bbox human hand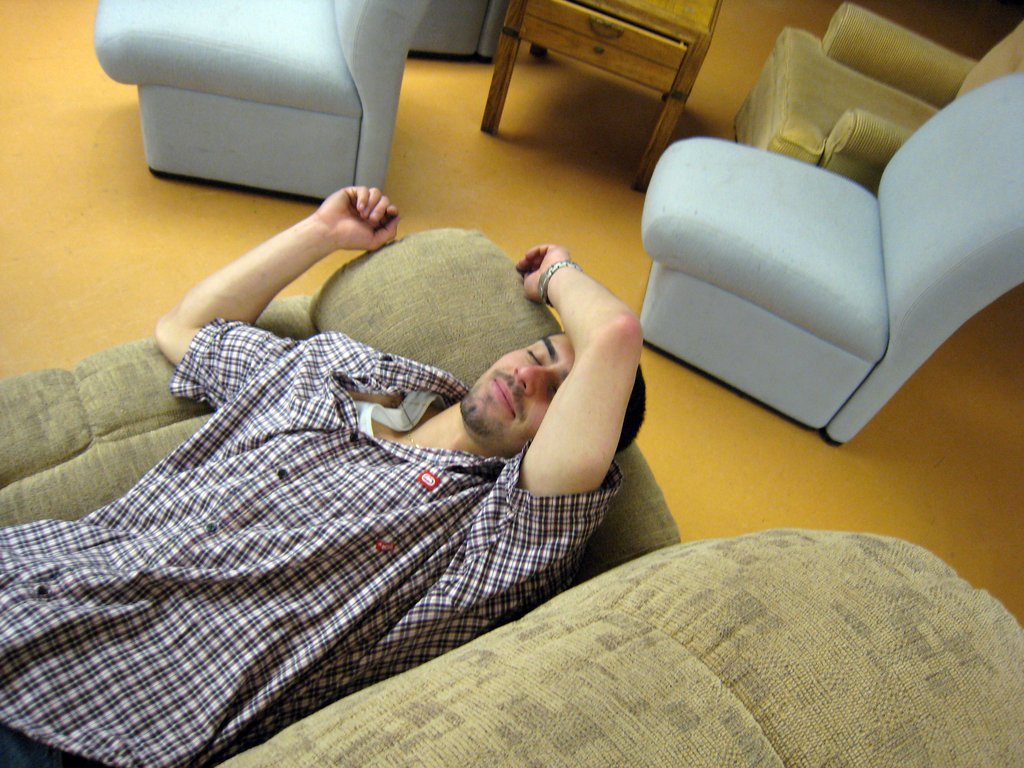
{"left": 514, "top": 241, "right": 572, "bottom": 306}
